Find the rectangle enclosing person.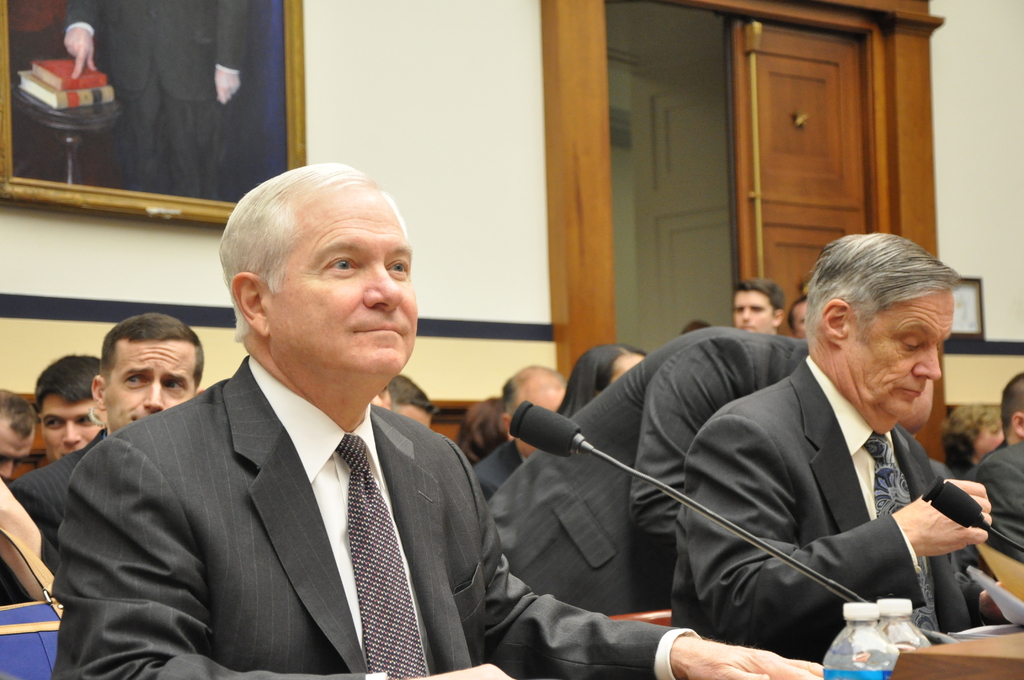
{"x1": 0, "y1": 314, "x2": 205, "y2": 609}.
